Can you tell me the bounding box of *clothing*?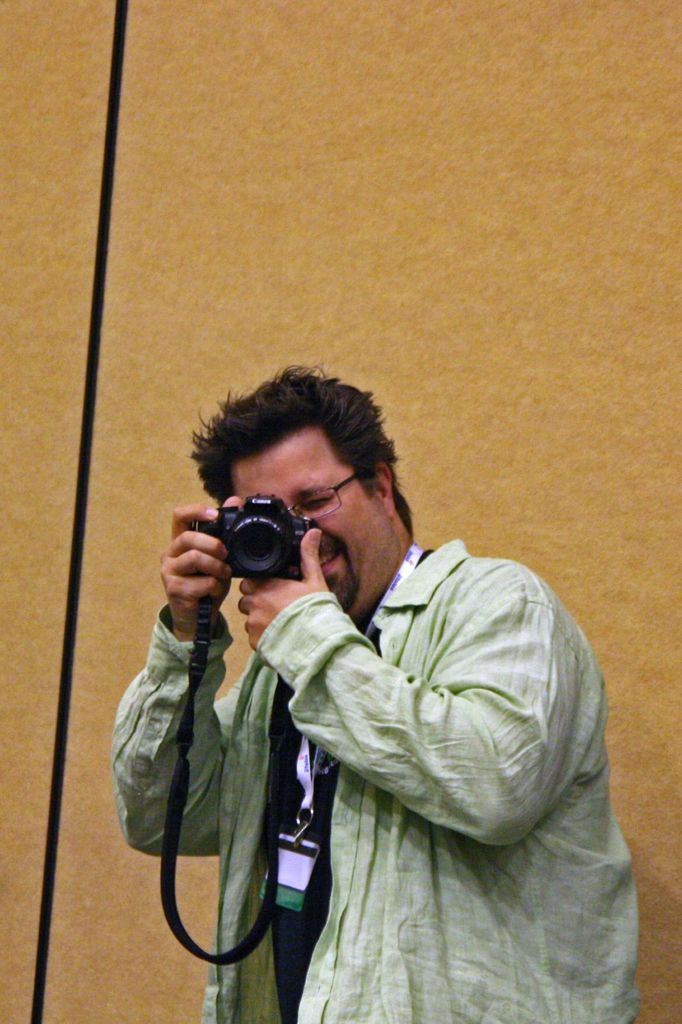
box(147, 467, 487, 986).
